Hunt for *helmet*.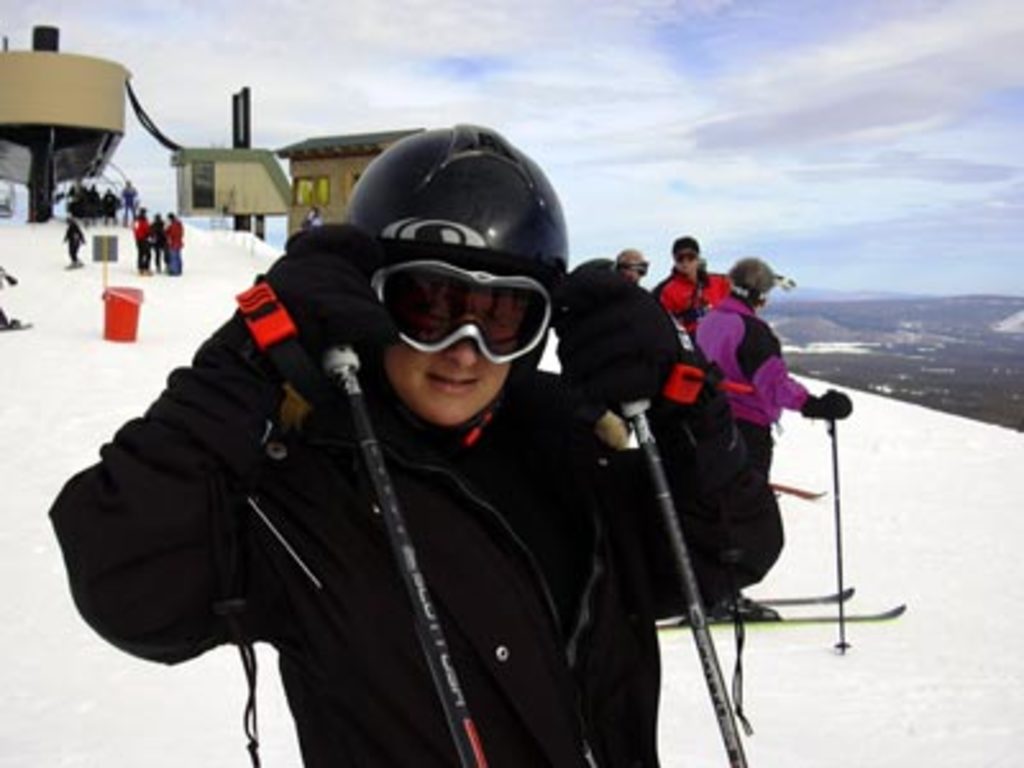
Hunted down at <box>607,241,650,282</box>.
